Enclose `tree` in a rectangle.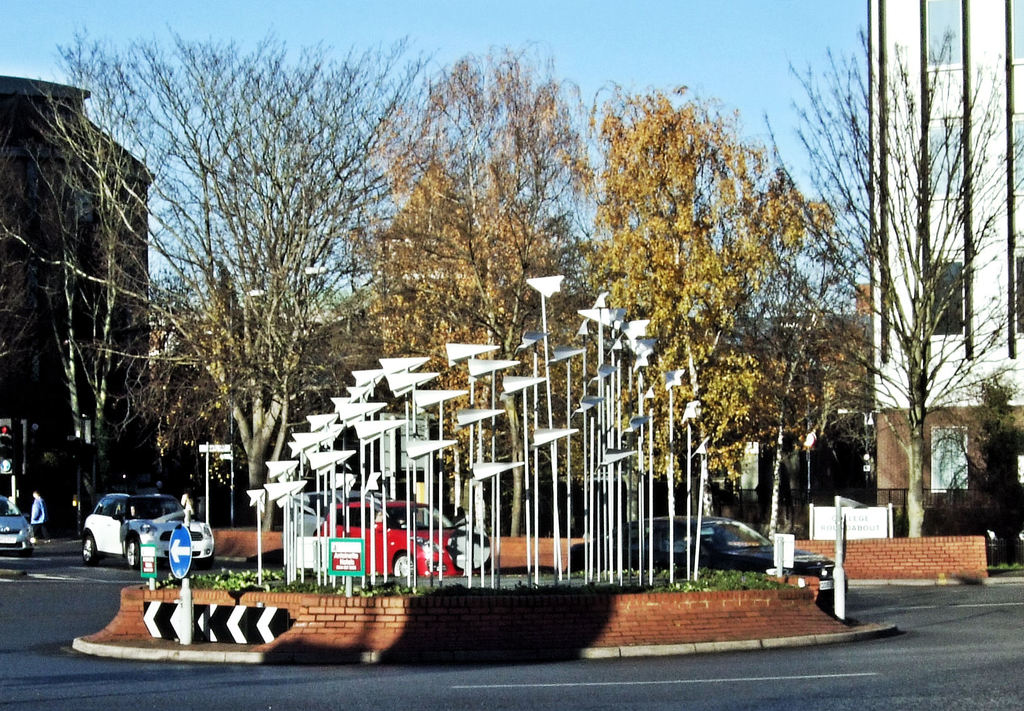
(557, 74, 813, 556).
